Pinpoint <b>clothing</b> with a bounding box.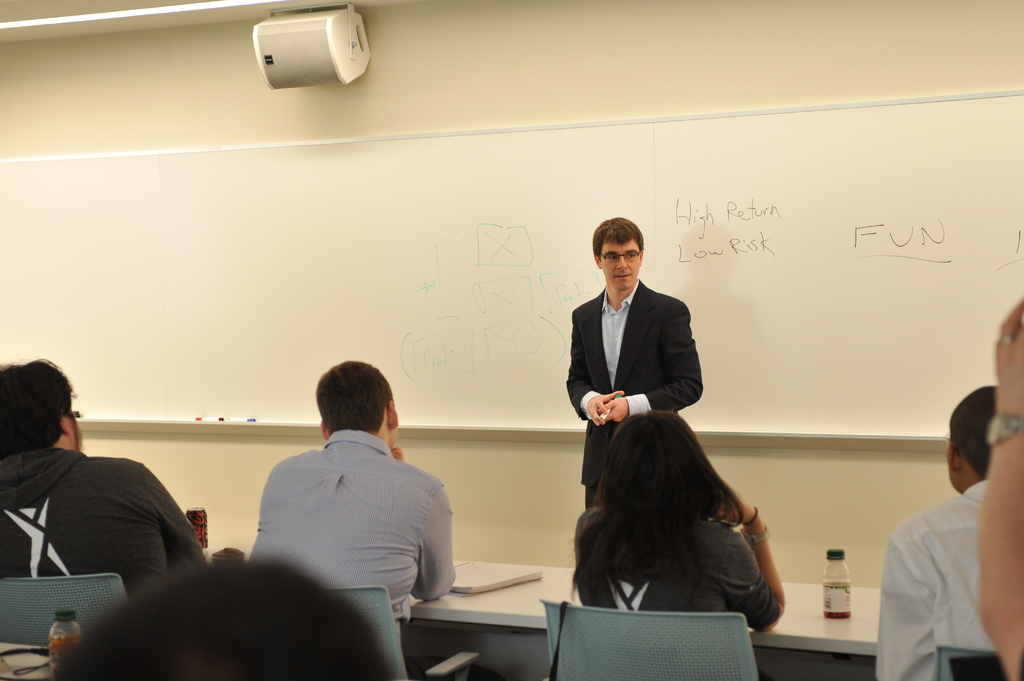
242,424,461,663.
